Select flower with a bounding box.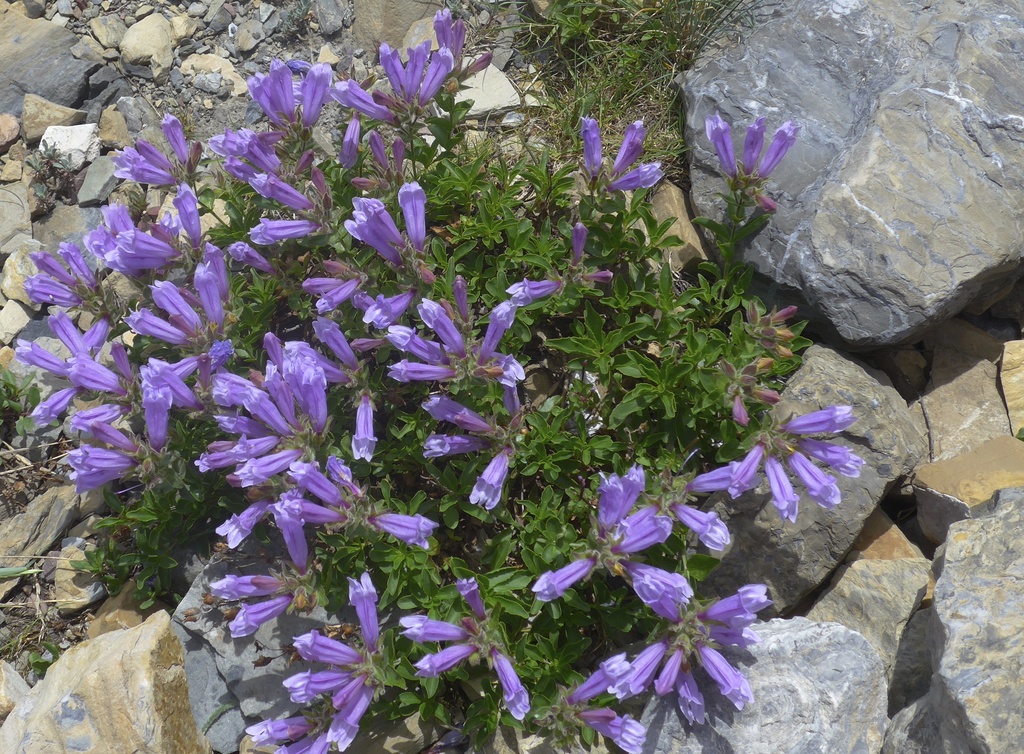
(left=604, top=500, right=669, bottom=545).
